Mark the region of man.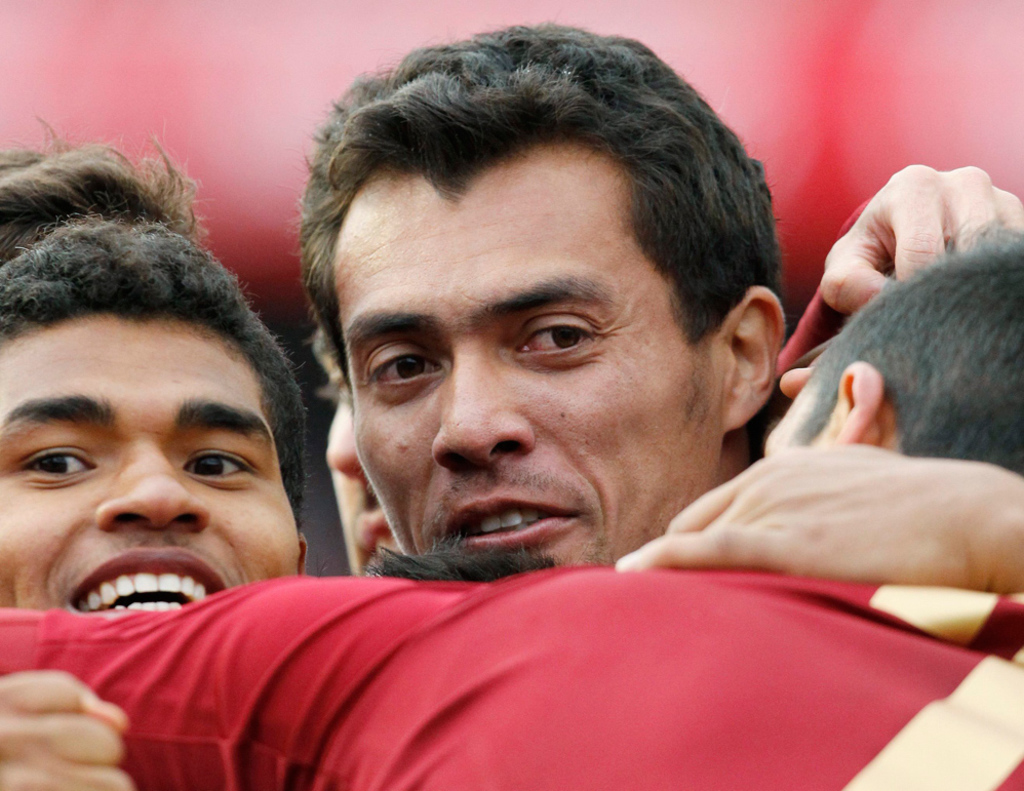
Region: (0, 208, 316, 790).
